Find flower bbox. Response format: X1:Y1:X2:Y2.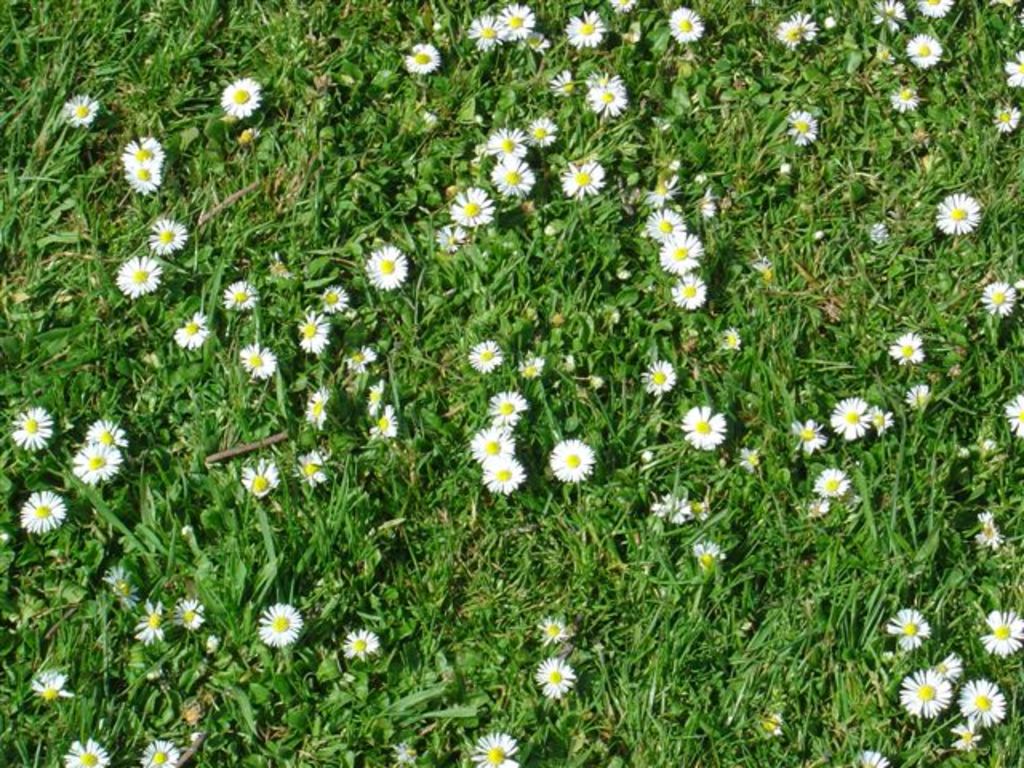
920:2:954:22.
